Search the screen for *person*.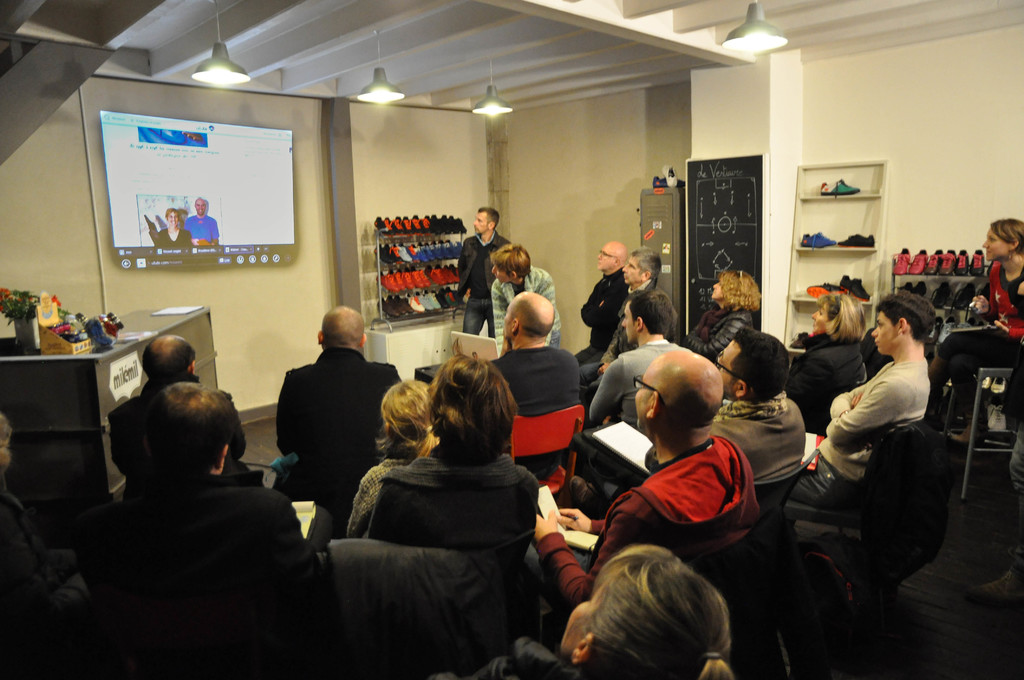
Found at pyautogui.locateOnScreen(346, 376, 443, 537).
